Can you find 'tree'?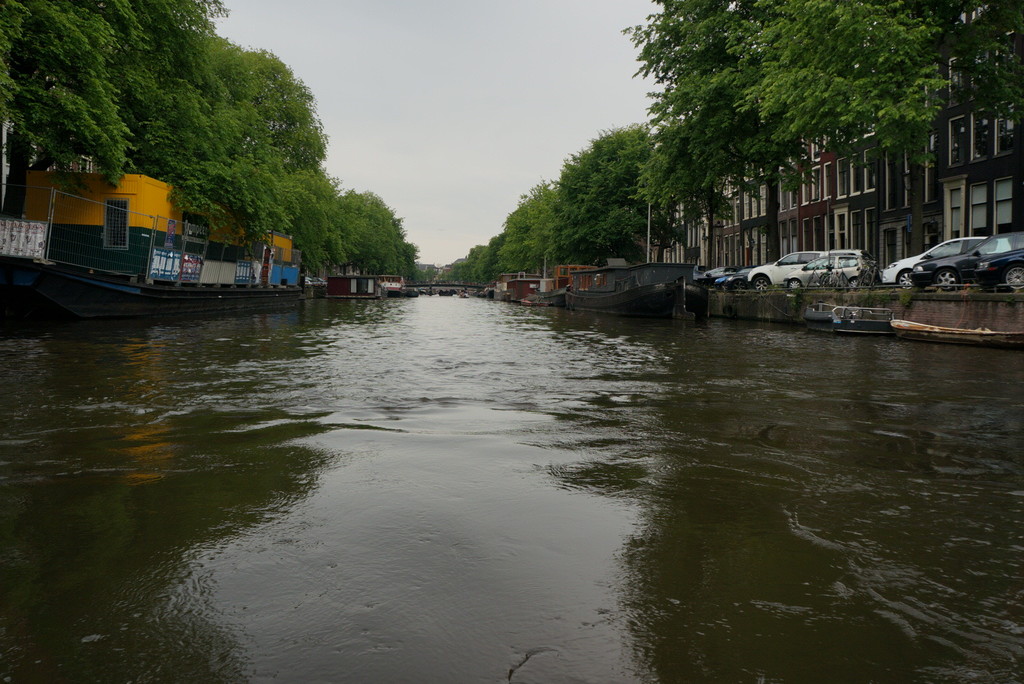
Yes, bounding box: rect(478, 237, 504, 285).
